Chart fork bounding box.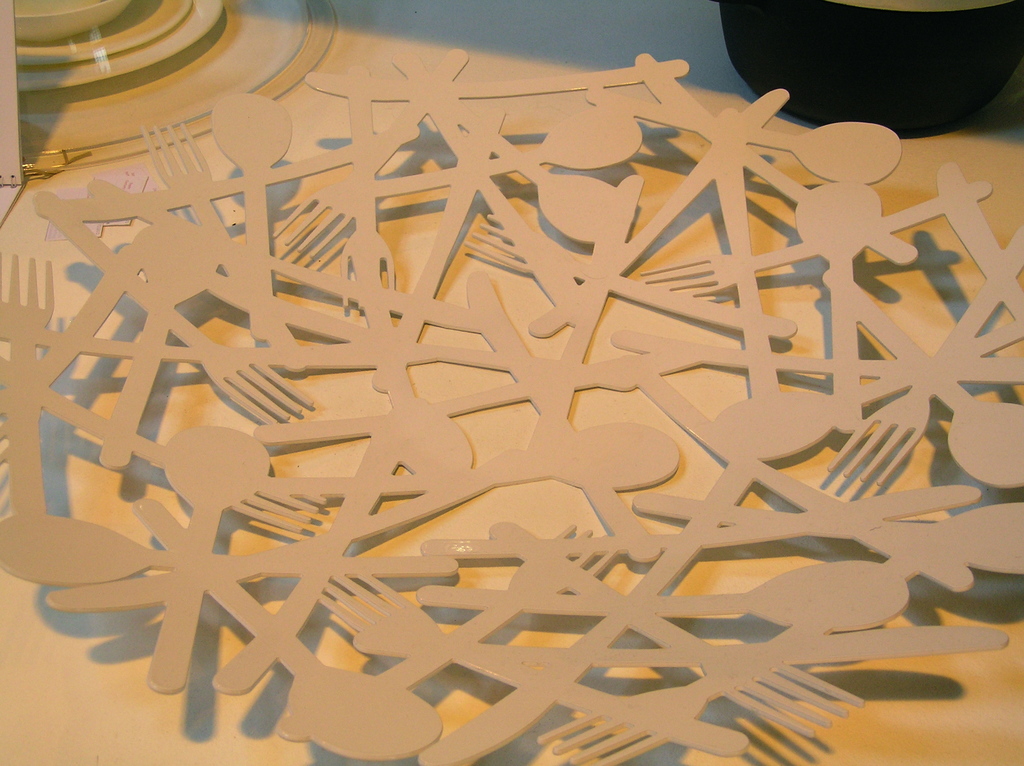
Charted: box(272, 49, 470, 260).
